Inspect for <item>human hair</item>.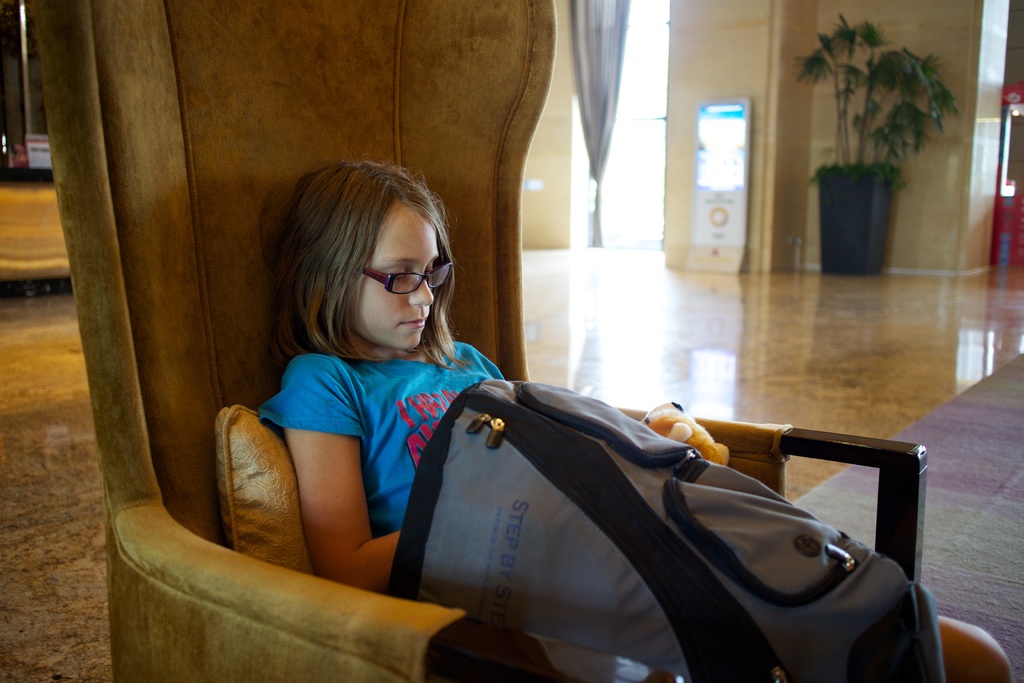
Inspection: 260, 160, 435, 379.
